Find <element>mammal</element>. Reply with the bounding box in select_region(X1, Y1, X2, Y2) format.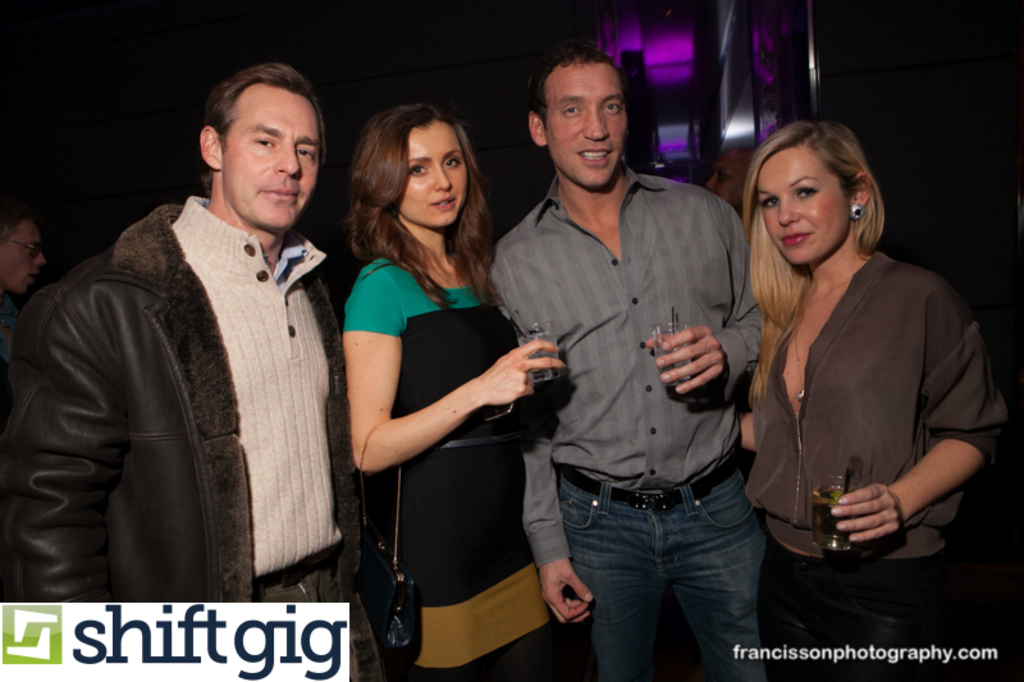
select_region(488, 44, 767, 681).
